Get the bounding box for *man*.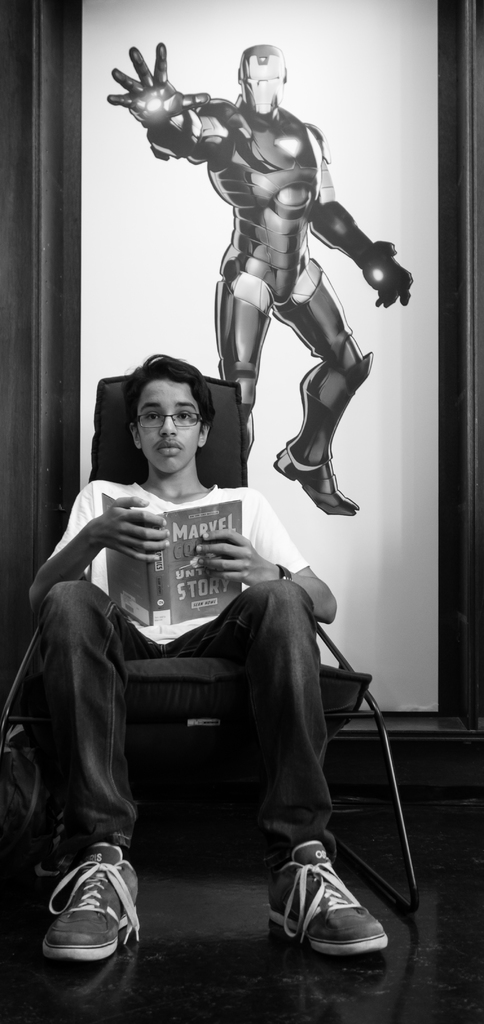
box=[99, 40, 414, 517].
